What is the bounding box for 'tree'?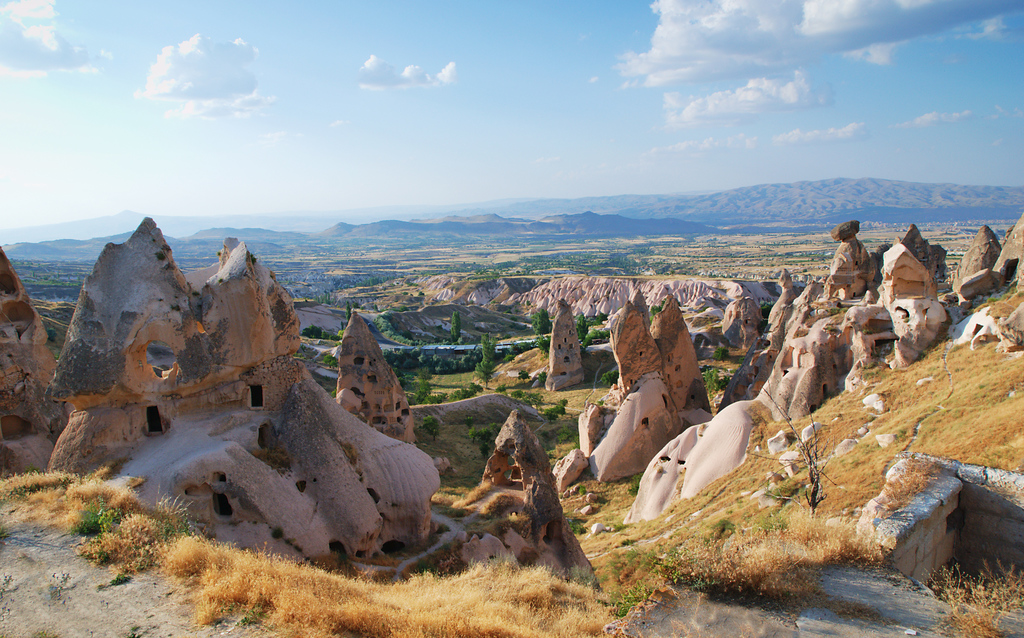
BBox(710, 345, 731, 362).
